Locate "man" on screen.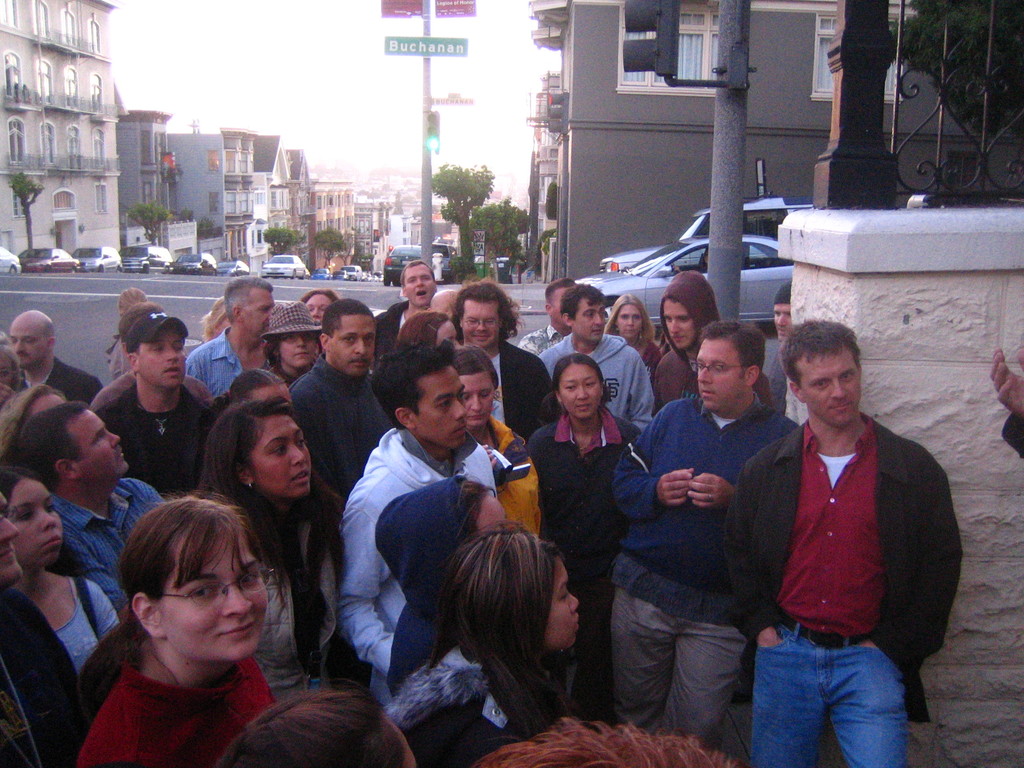
On screen at rect(291, 300, 392, 499).
